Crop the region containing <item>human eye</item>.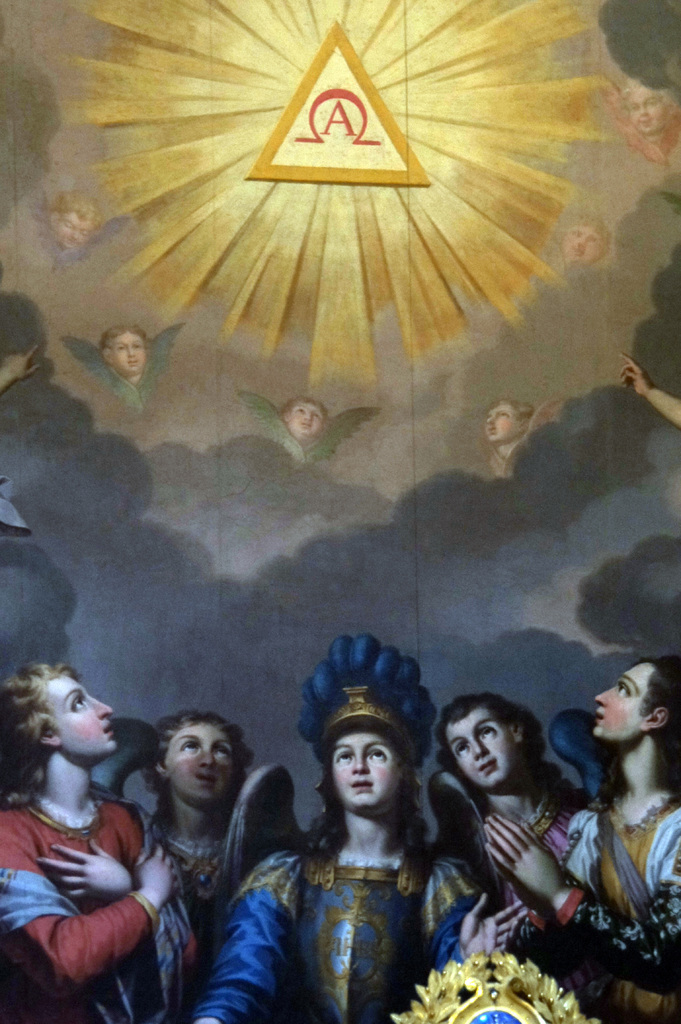
Crop region: [497, 410, 509, 420].
